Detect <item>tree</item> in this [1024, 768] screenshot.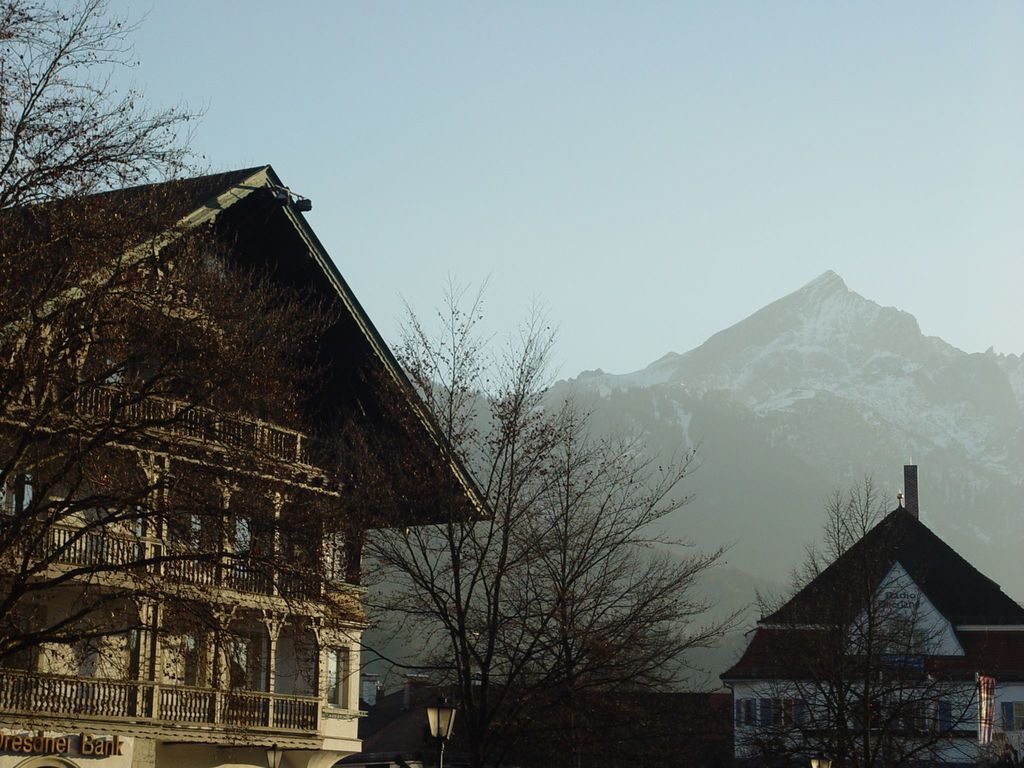
Detection: {"left": 0, "top": 0, "right": 440, "bottom": 738}.
